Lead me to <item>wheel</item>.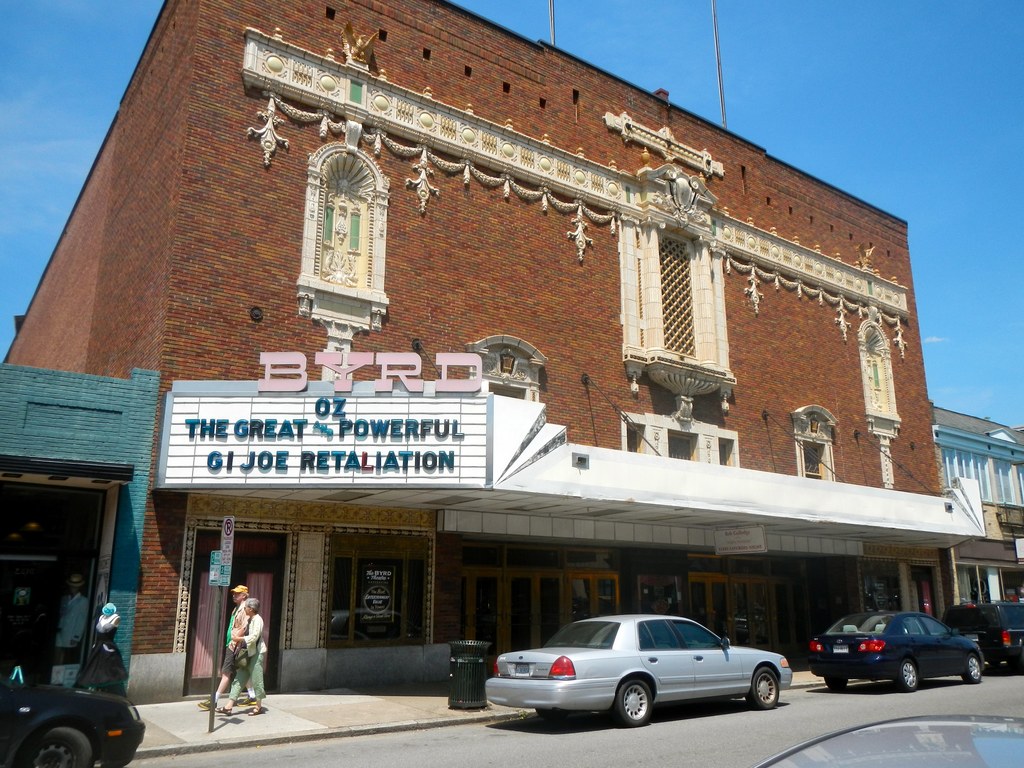
Lead to <bbox>614, 677, 650, 730</bbox>.
